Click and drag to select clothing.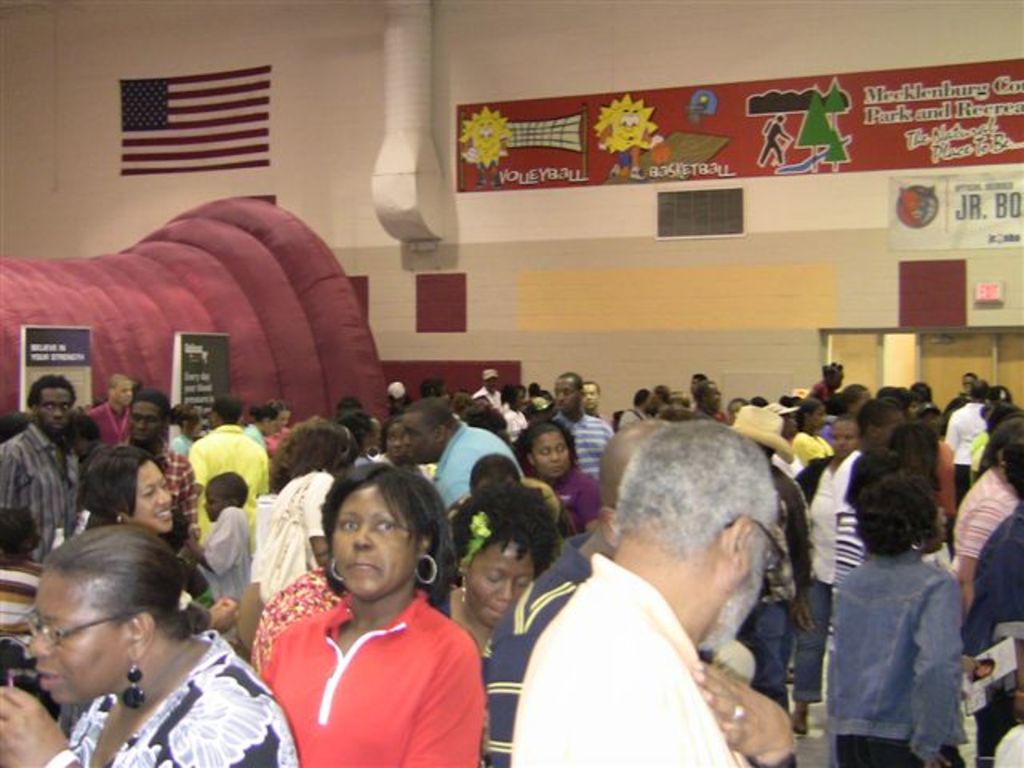
Selection: rect(66, 627, 302, 766).
